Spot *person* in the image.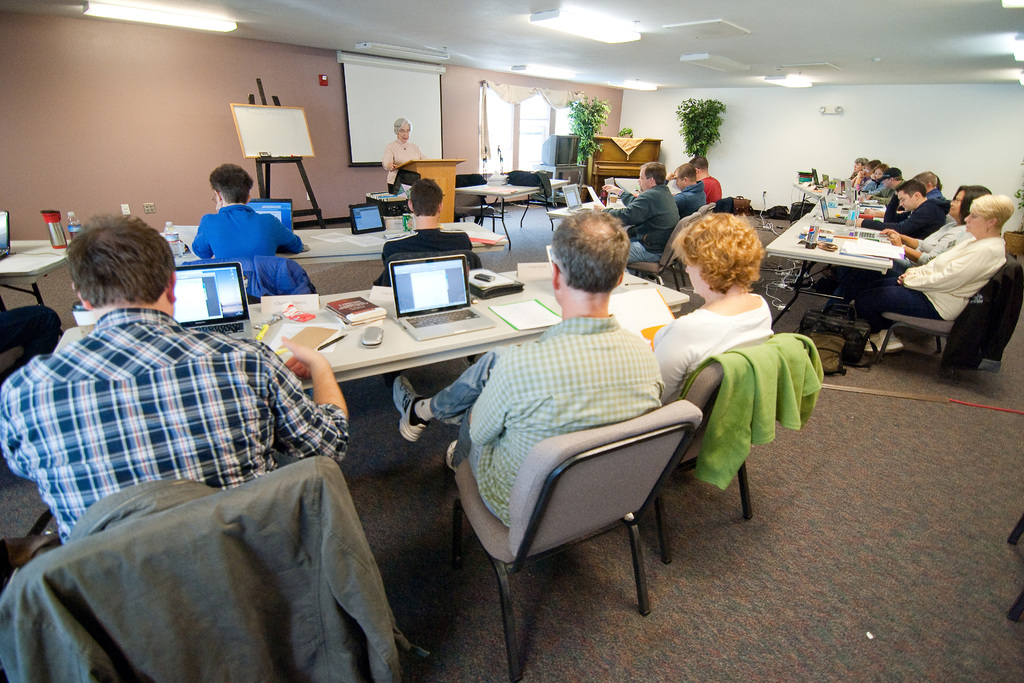
*person* found at 689/154/722/204.
